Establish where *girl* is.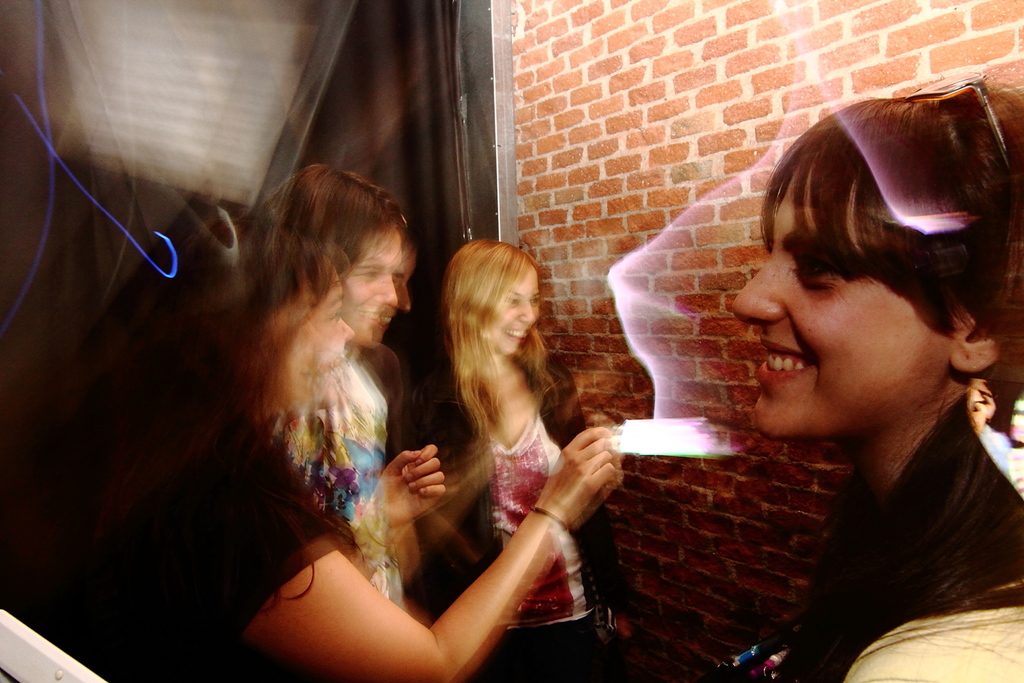
Established at <bbox>403, 241, 621, 682</bbox>.
